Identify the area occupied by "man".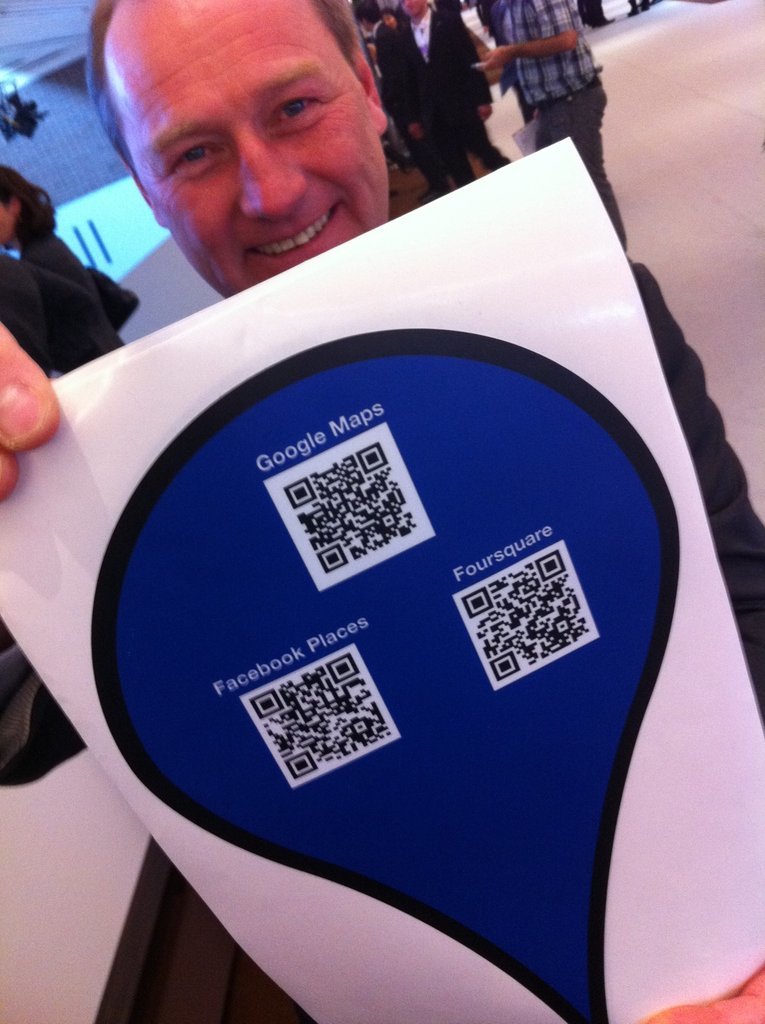
Area: x1=0, y1=0, x2=764, y2=1023.
